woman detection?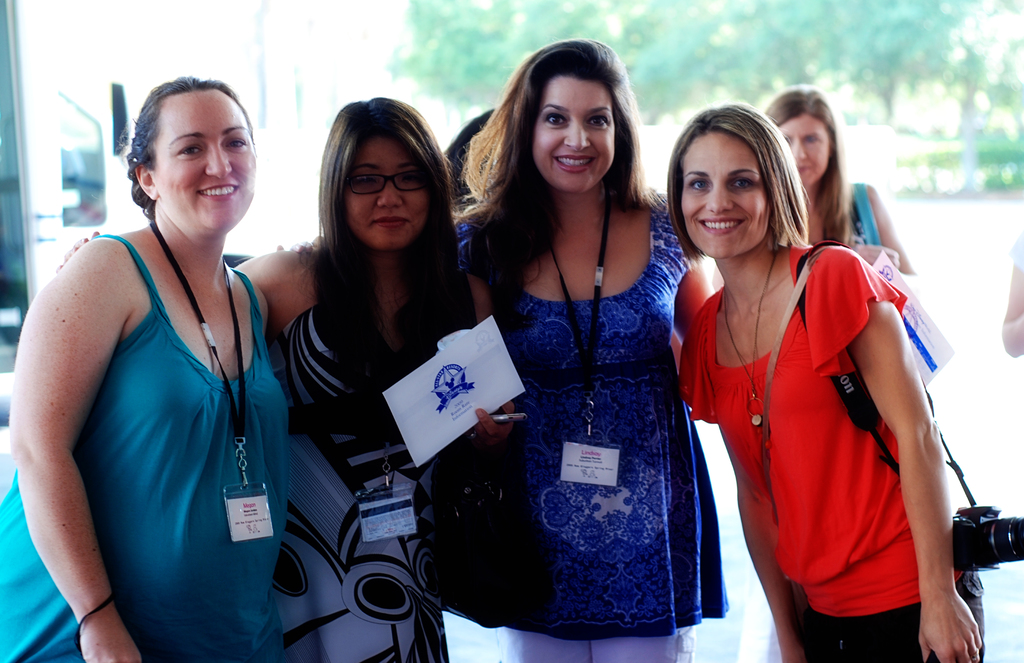
box(674, 104, 988, 662)
